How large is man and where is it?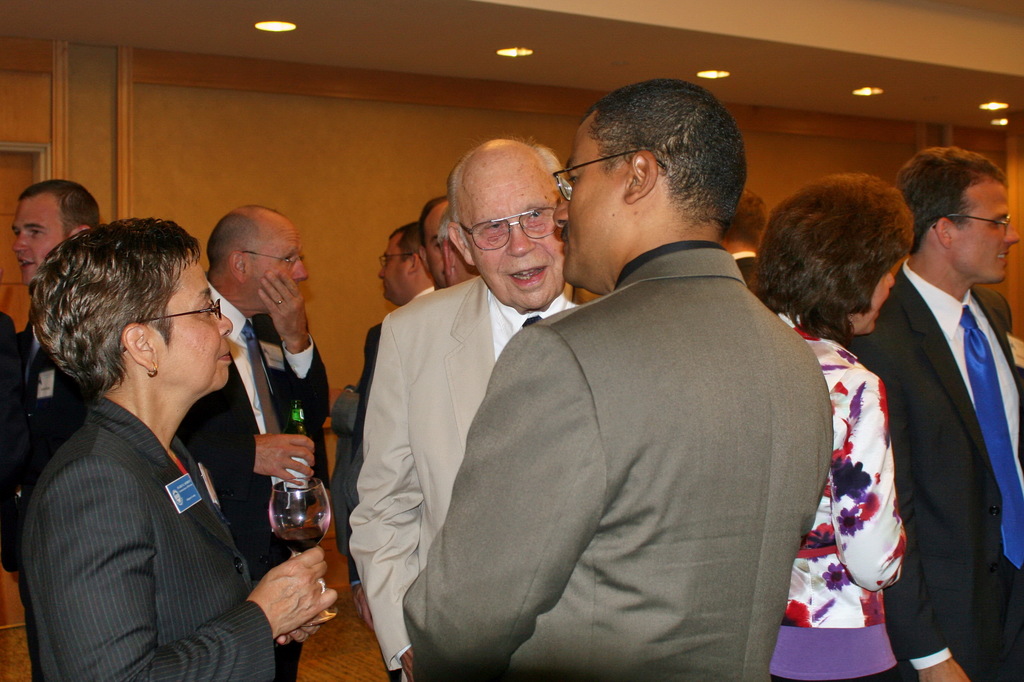
Bounding box: 353, 136, 582, 681.
